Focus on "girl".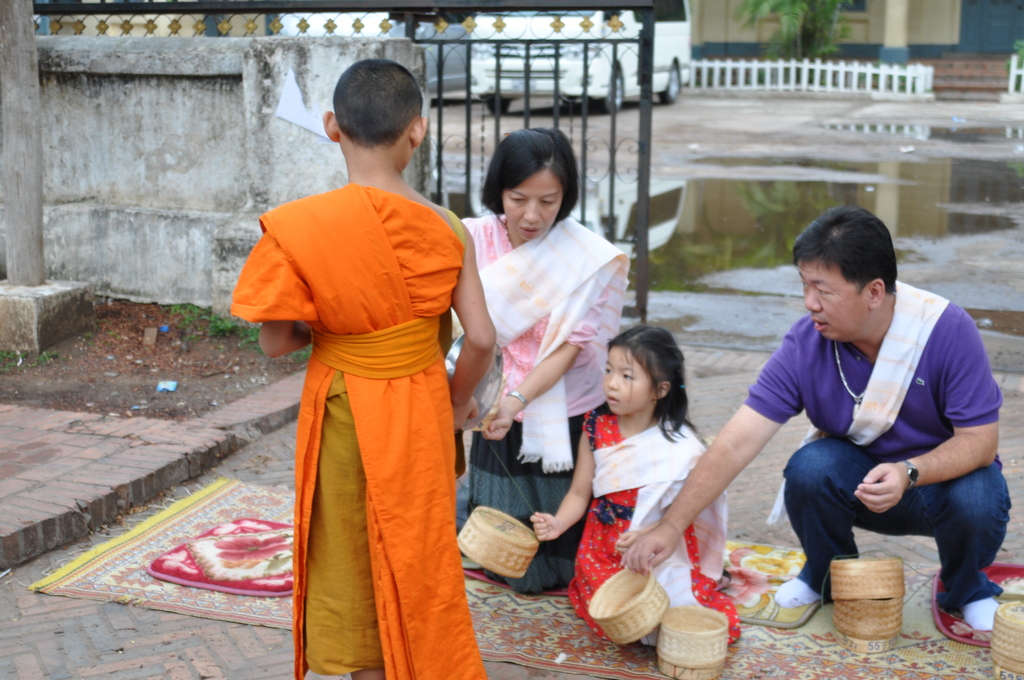
Focused at box=[525, 321, 738, 647].
